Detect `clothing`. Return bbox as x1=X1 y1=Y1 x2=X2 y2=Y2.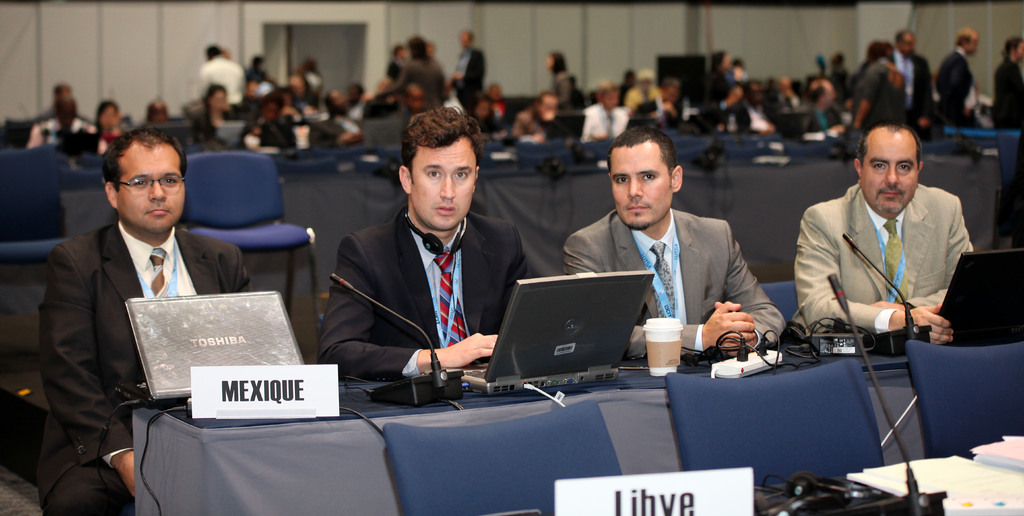
x1=982 y1=58 x2=1023 y2=132.
